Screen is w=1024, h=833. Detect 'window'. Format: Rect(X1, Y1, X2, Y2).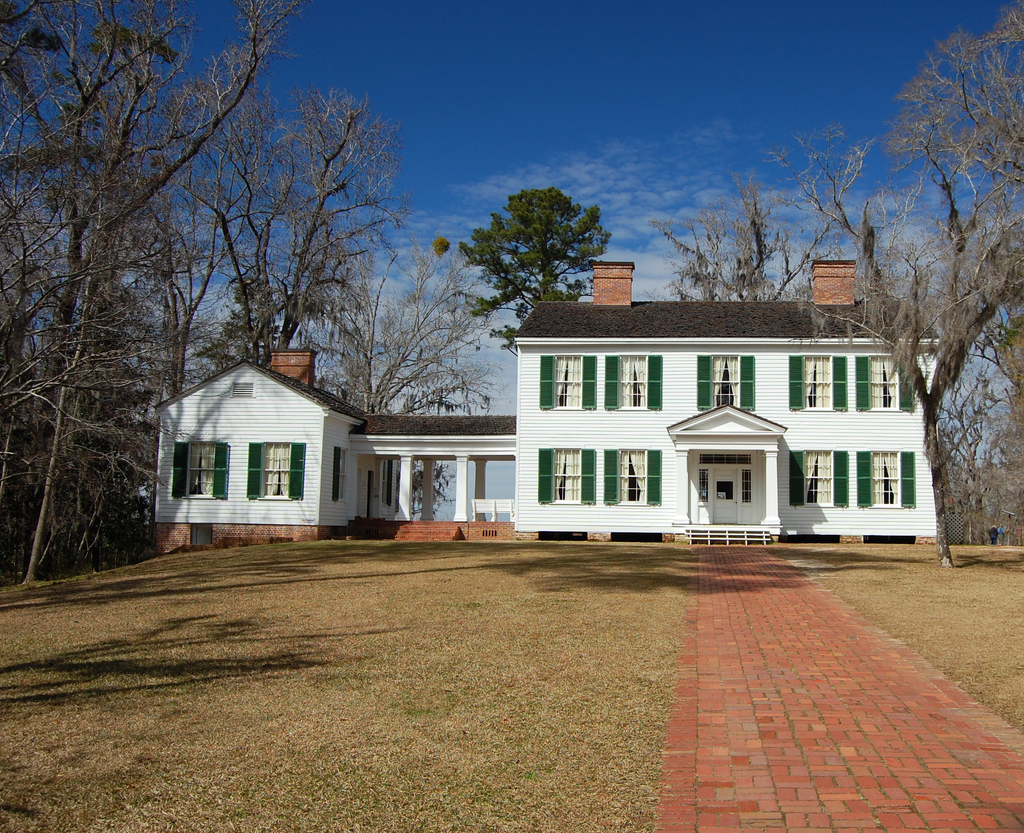
Rect(537, 350, 595, 410).
